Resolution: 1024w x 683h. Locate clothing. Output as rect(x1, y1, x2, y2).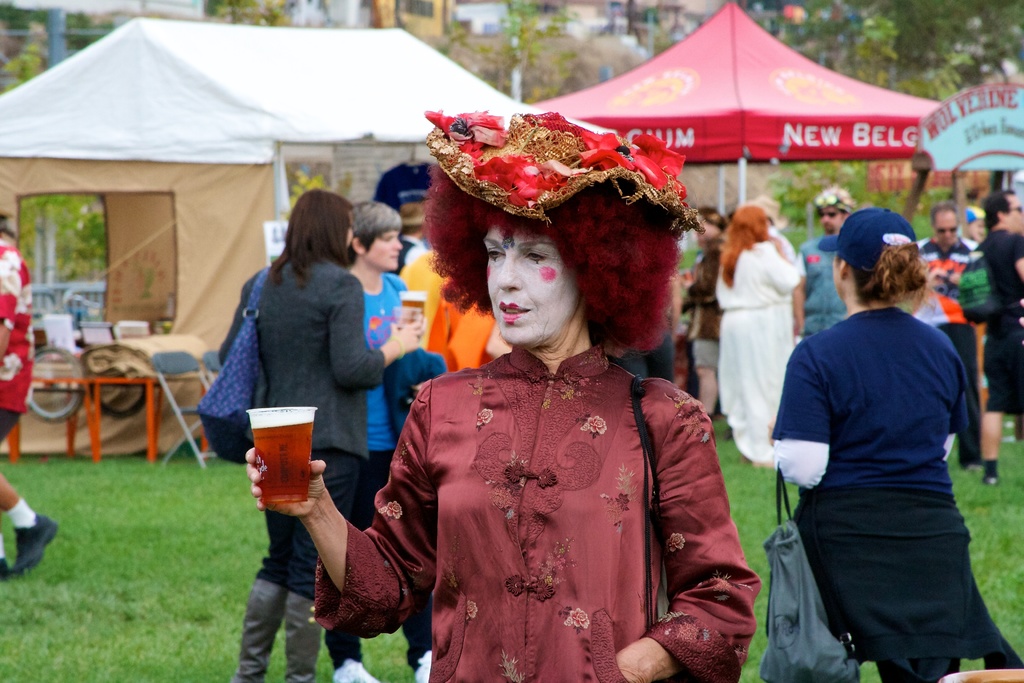
rect(769, 311, 963, 682).
